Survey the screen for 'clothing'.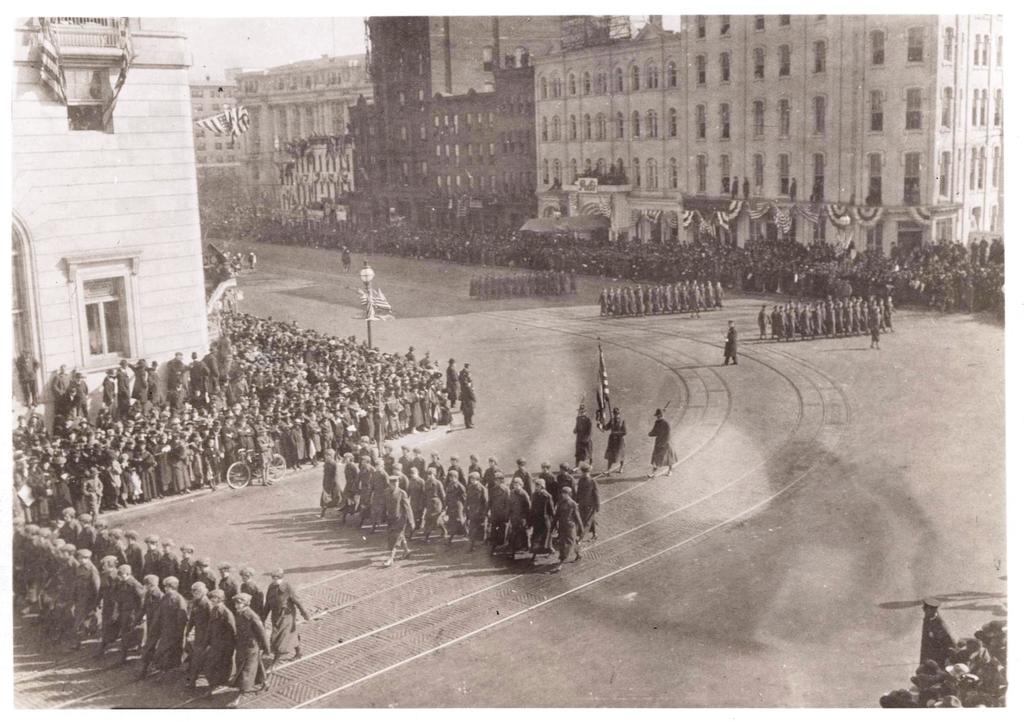
Survey found: [x1=213, y1=312, x2=449, y2=447].
